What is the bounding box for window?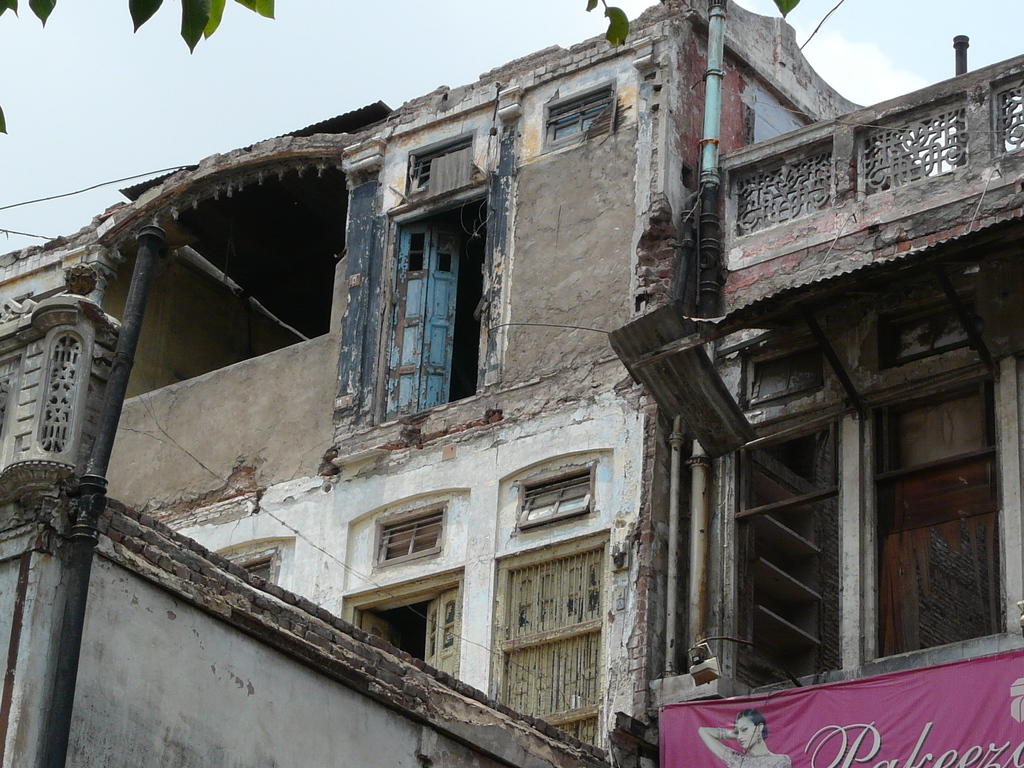
l=481, t=534, r=611, b=750.
